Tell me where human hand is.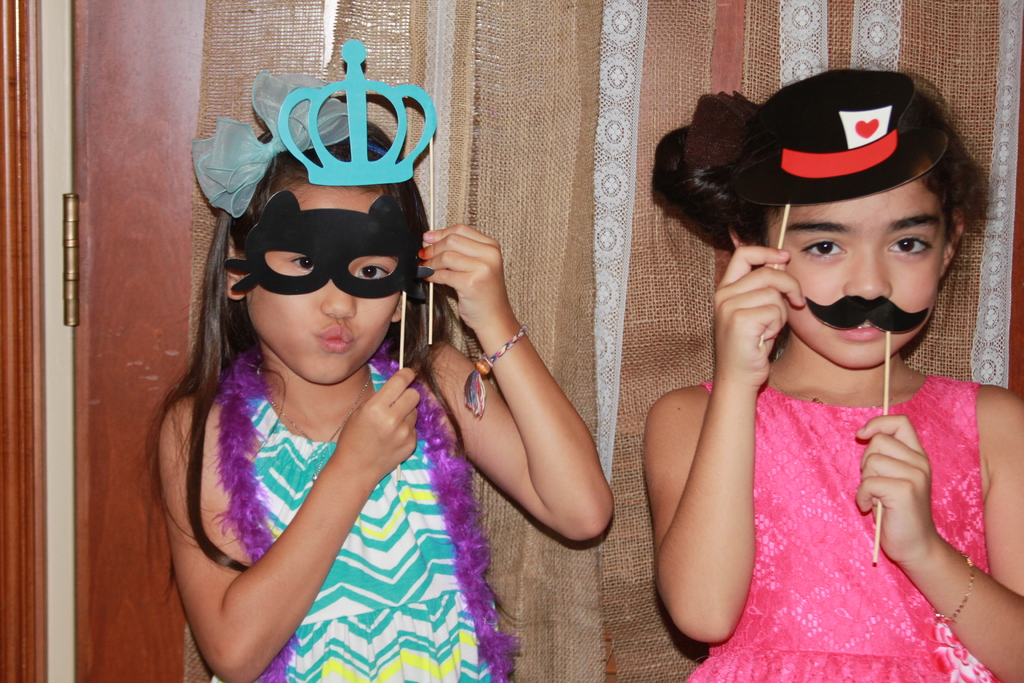
human hand is at rect(851, 411, 936, 564).
